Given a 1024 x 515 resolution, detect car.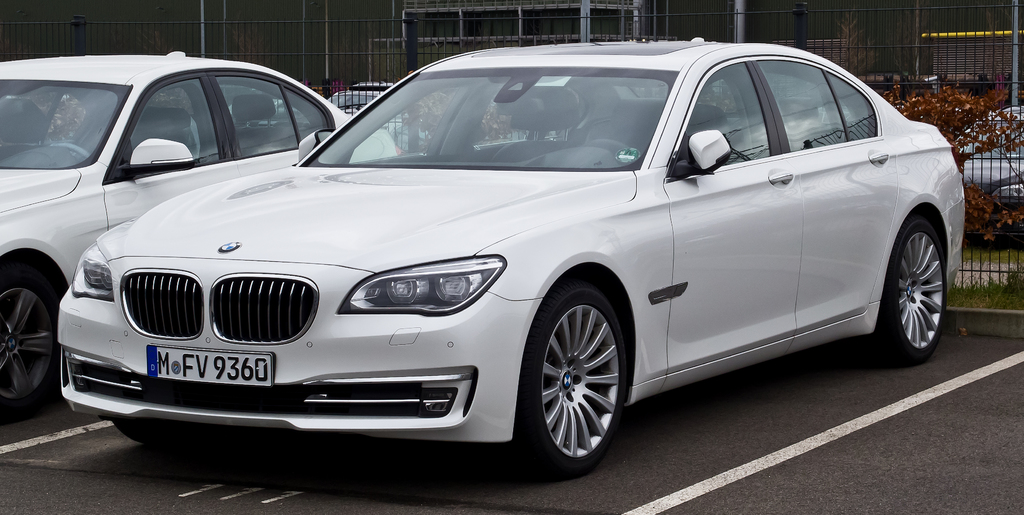
[x1=937, y1=92, x2=1023, y2=225].
